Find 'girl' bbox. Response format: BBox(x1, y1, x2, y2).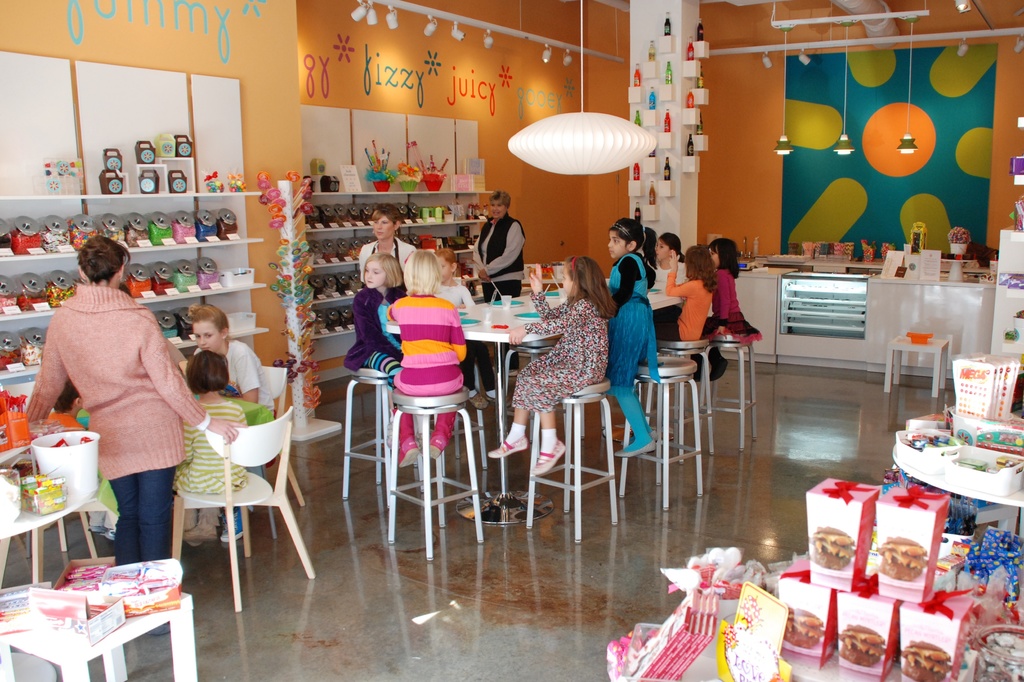
BBox(708, 230, 761, 388).
